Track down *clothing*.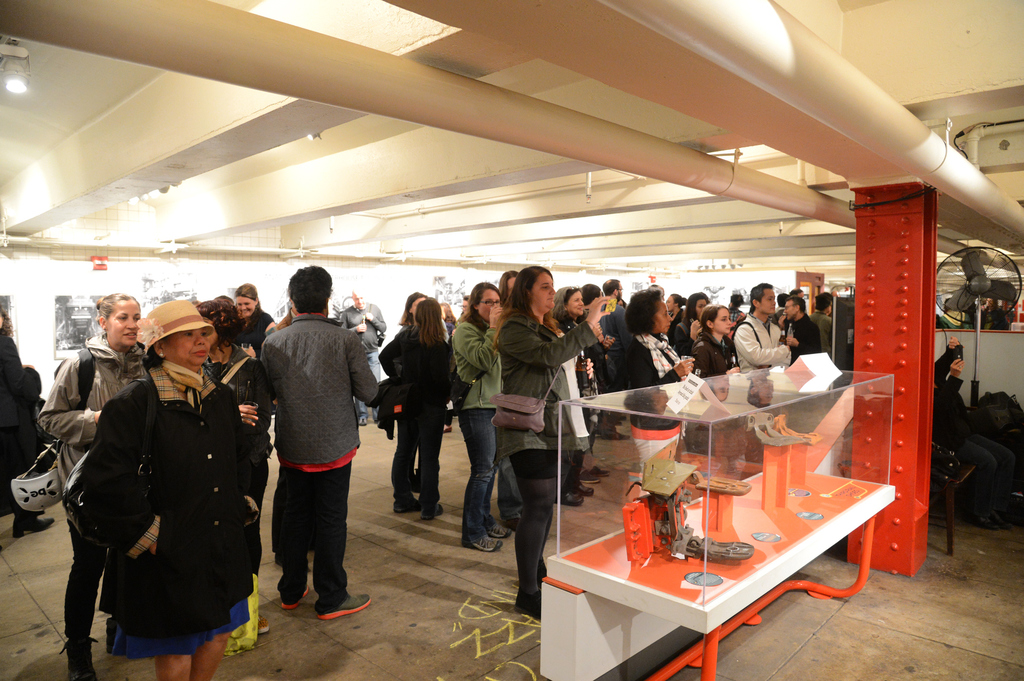
Tracked to BBox(587, 294, 628, 417).
